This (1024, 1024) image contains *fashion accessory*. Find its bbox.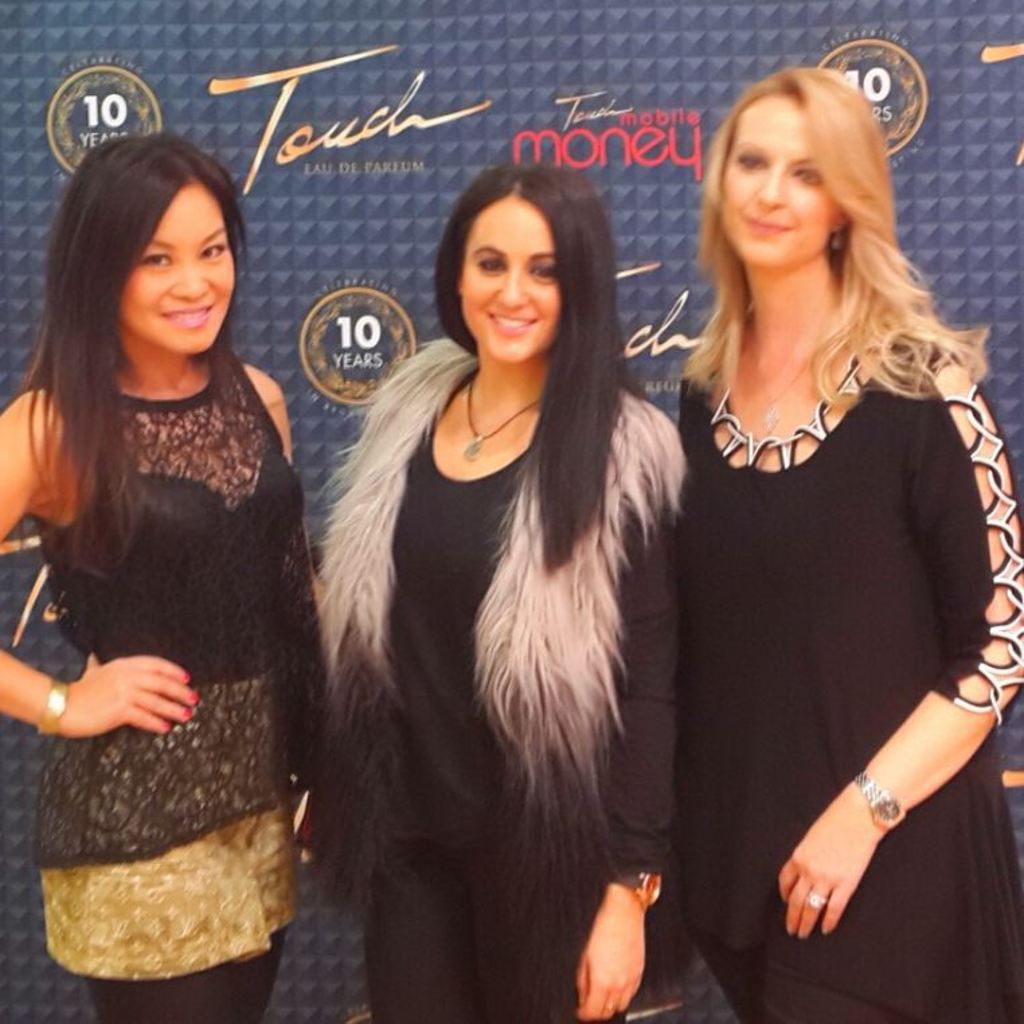
[611,864,668,906].
